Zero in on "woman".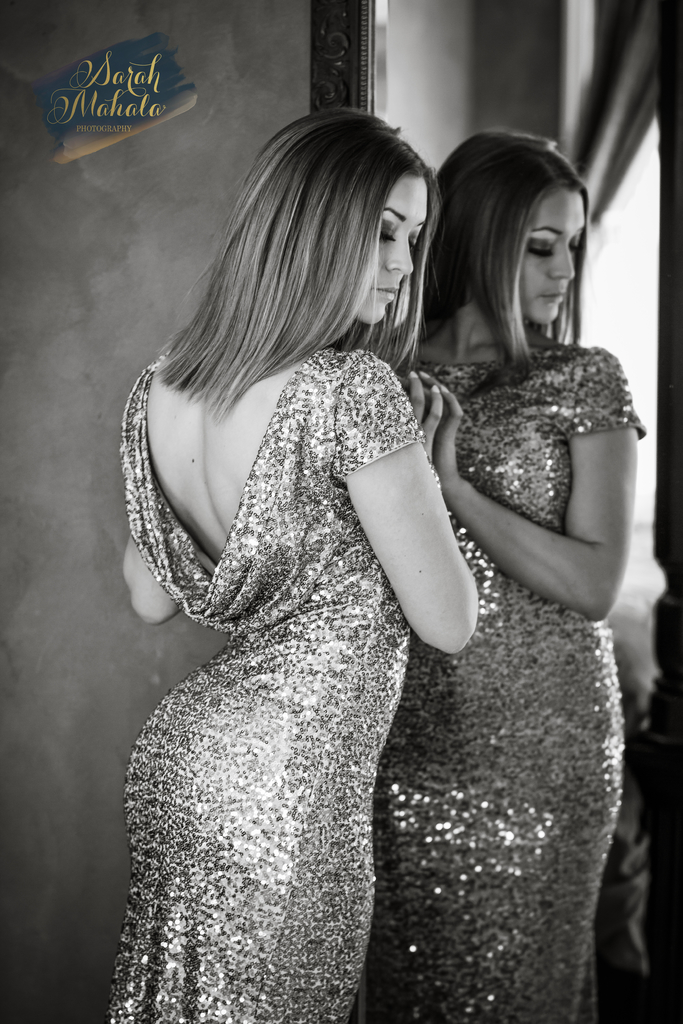
Zeroed in: box(110, 108, 475, 1002).
